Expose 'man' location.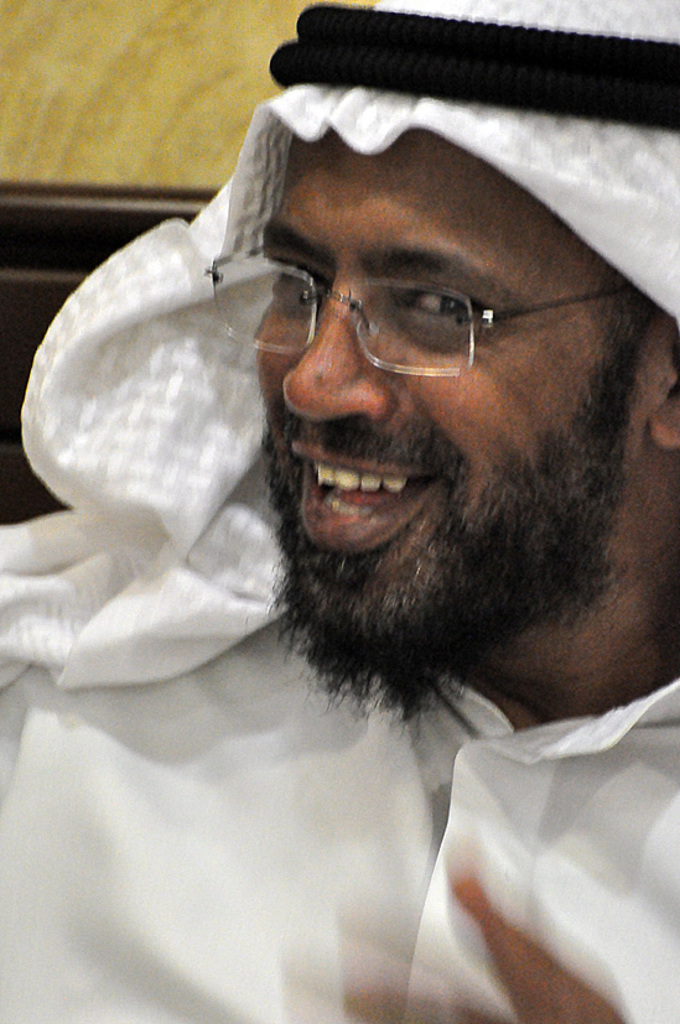
Exposed at bbox=(0, 0, 679, 1023).
